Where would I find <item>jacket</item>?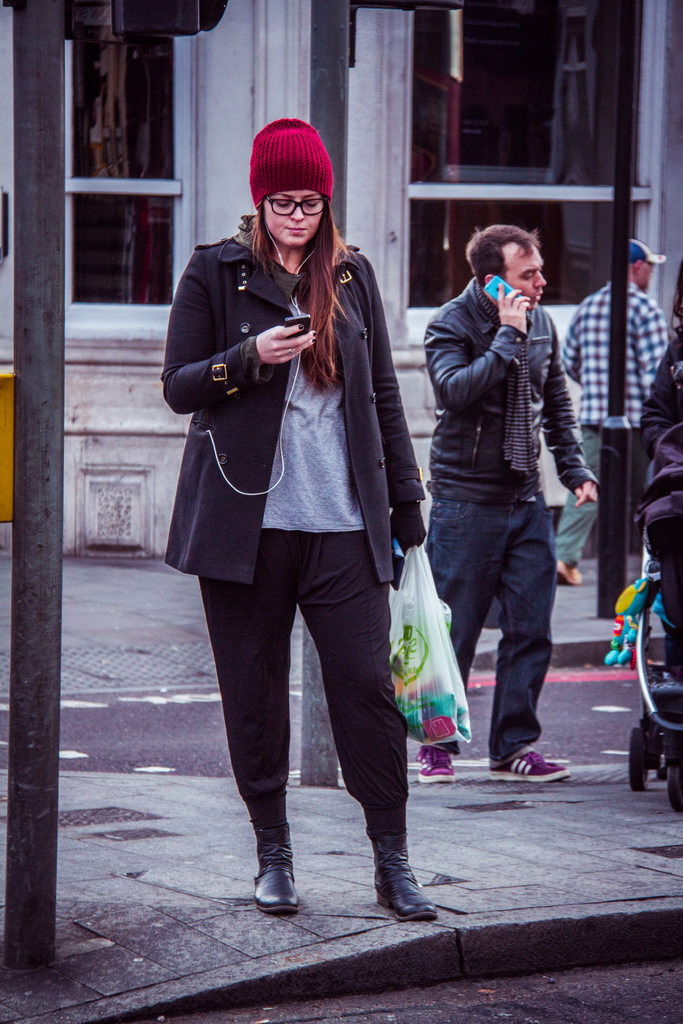
At x1=165 y1=200 x2=440 y2=592.
